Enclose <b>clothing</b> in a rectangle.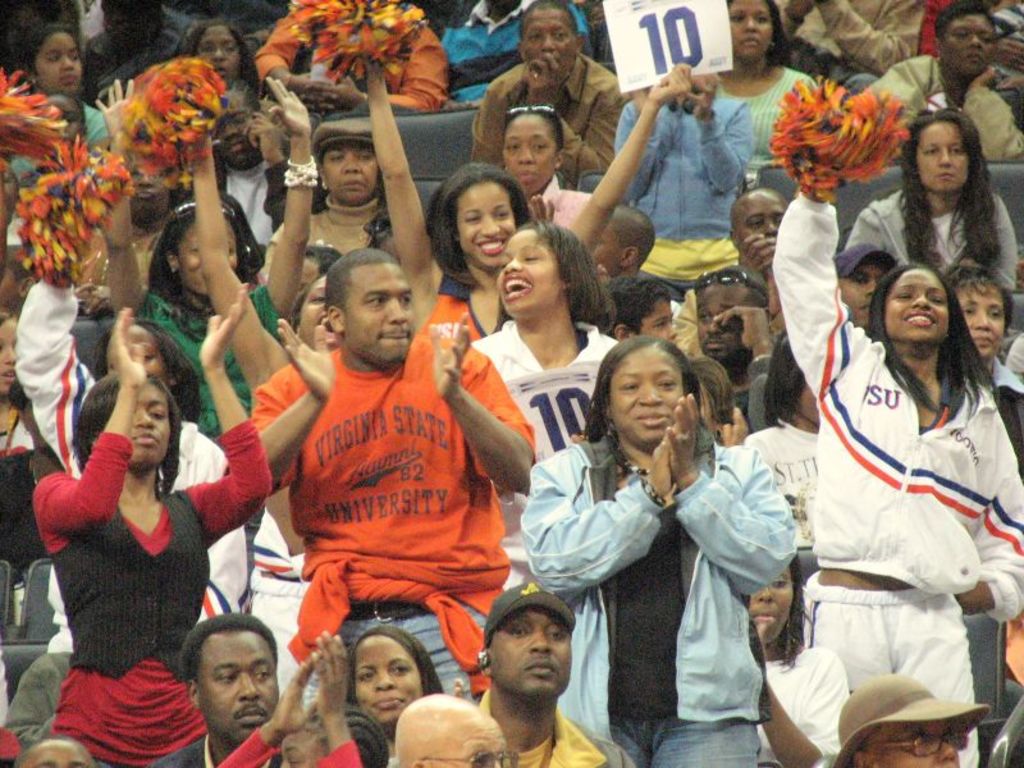
x1=719 y1=335 x2=808 y2=429.
